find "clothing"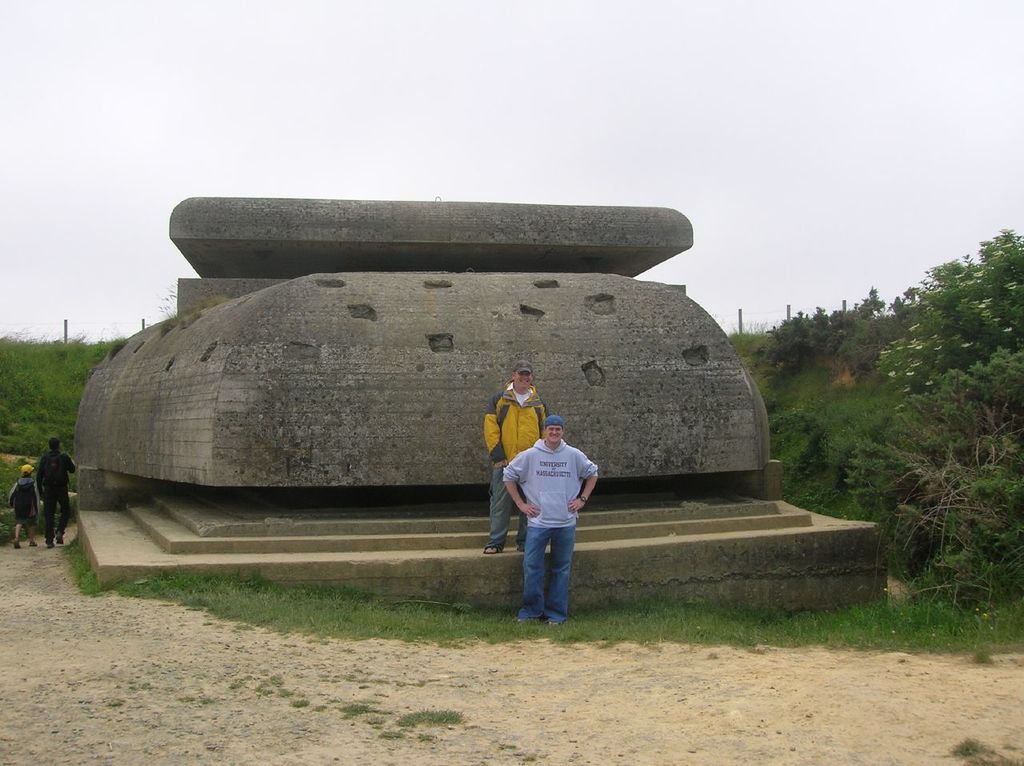
rect(10, 477, 39, 525)
